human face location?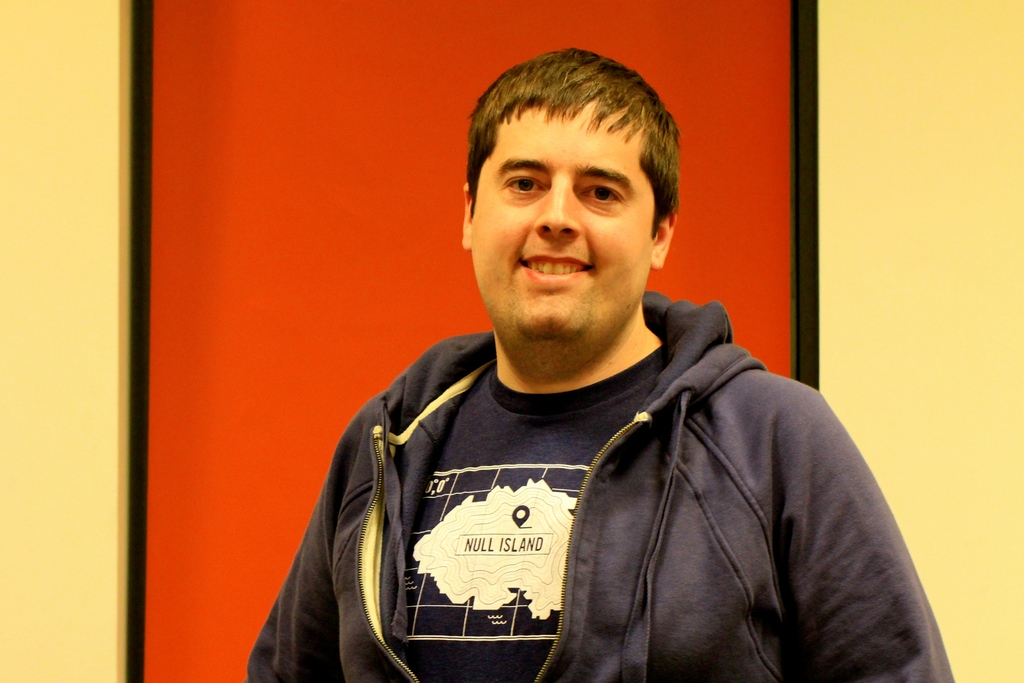
region(467, 86, 658, 333)
